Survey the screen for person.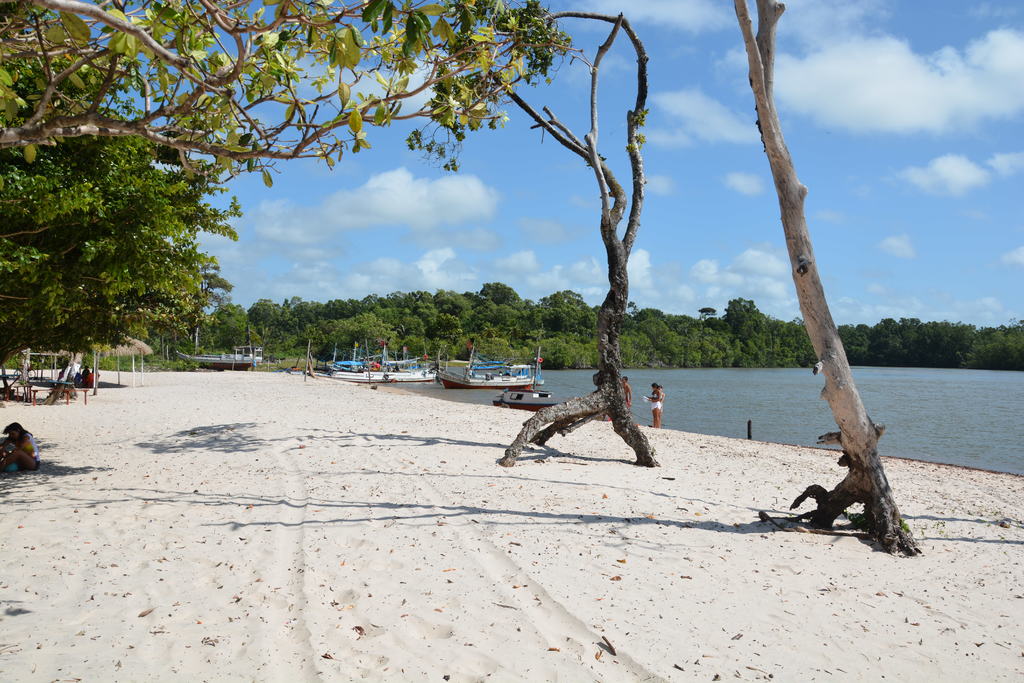
Survey found: l=641, t=379, r=659, b=426.
